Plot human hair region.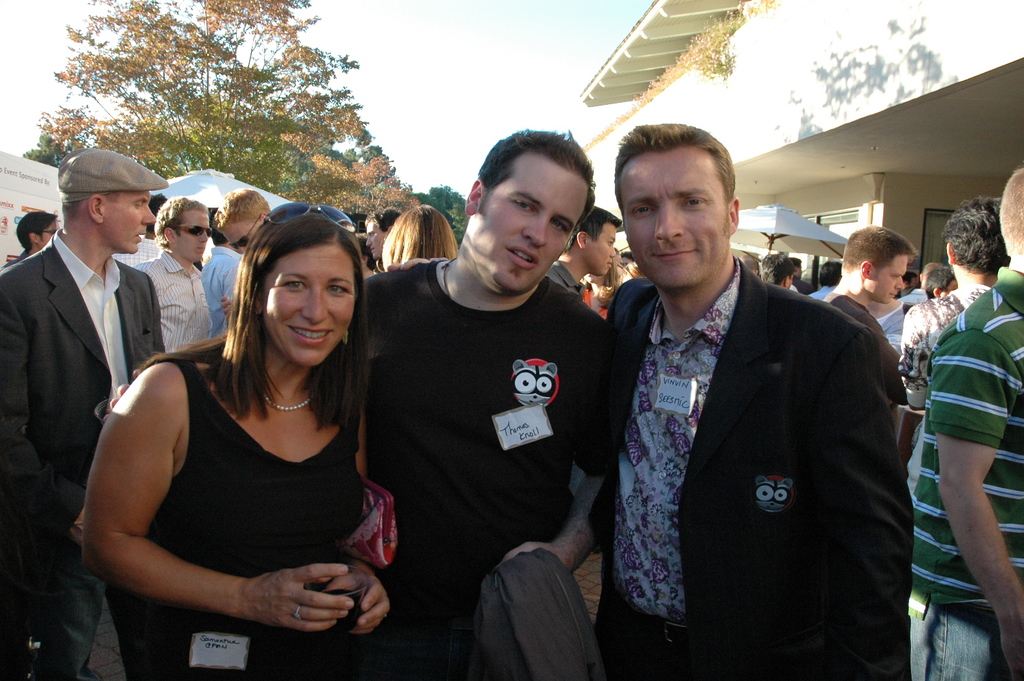
Plotted at {"x1": 471, "y1": 127, "x2": 601, "y2": 251}.
